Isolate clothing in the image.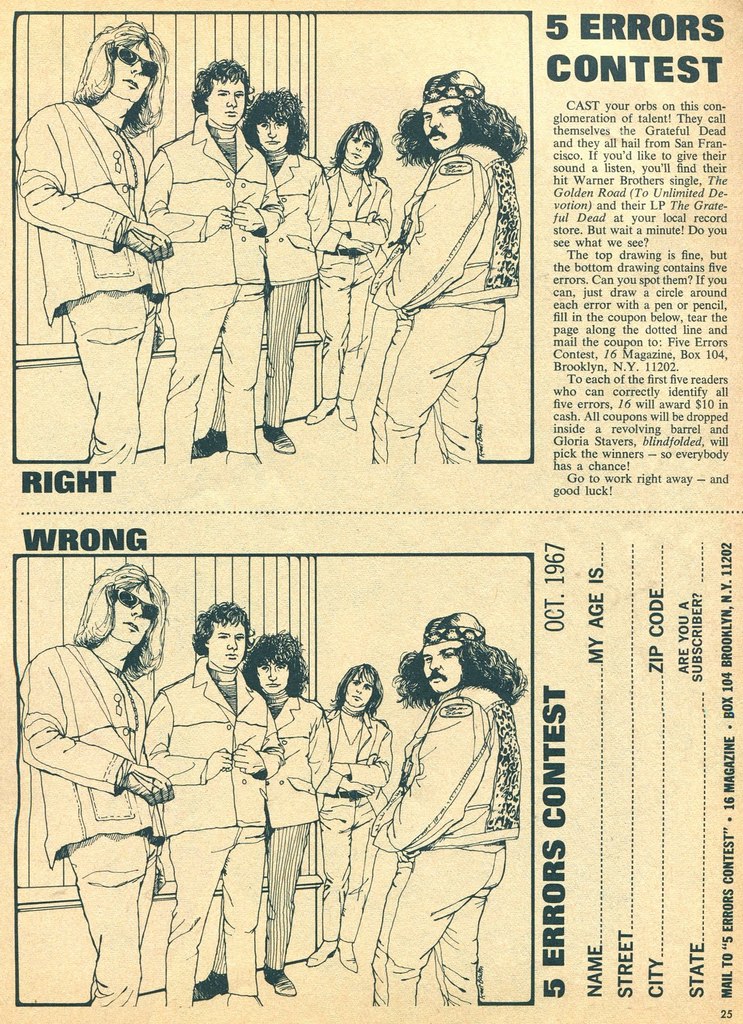
Isolated region: (376,685,521,1020).
